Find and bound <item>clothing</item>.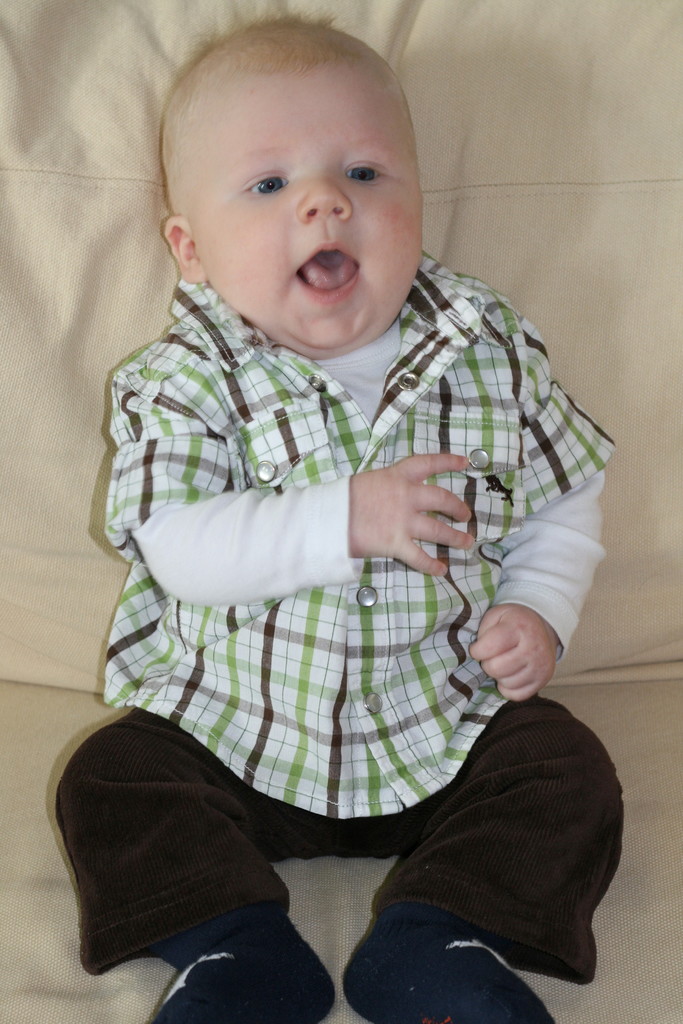
Bound: bbox=(65, 17, 627, 1012).
